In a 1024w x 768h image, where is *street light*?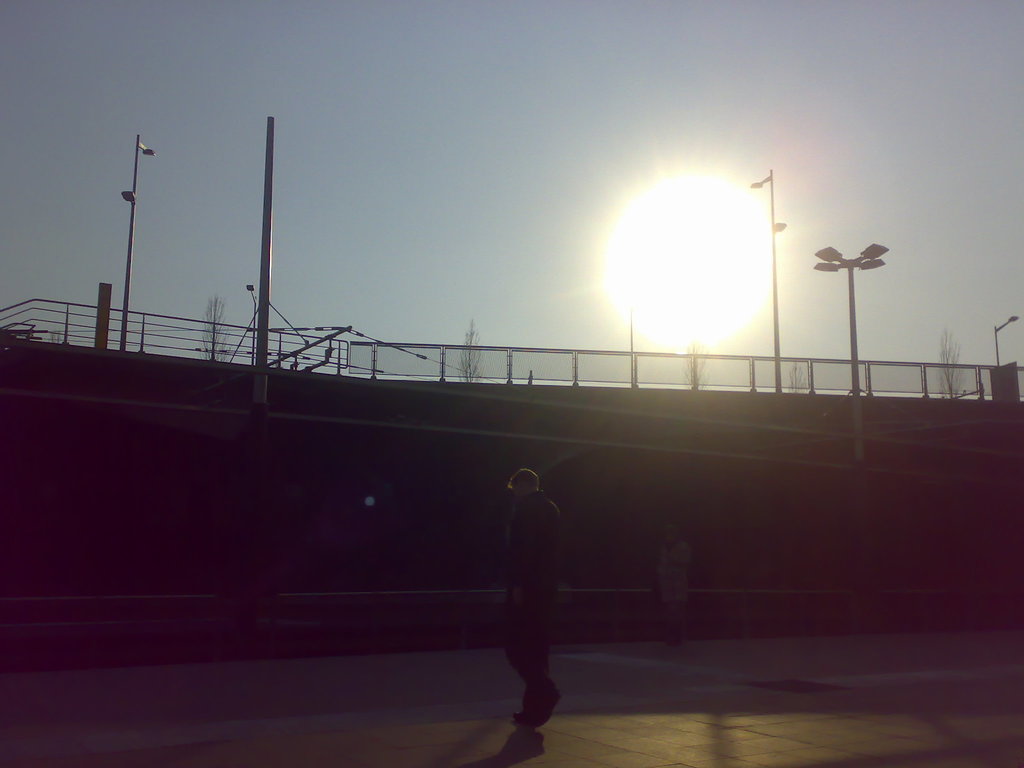
(x1=235, y1=278, x2=263, y2=371).
